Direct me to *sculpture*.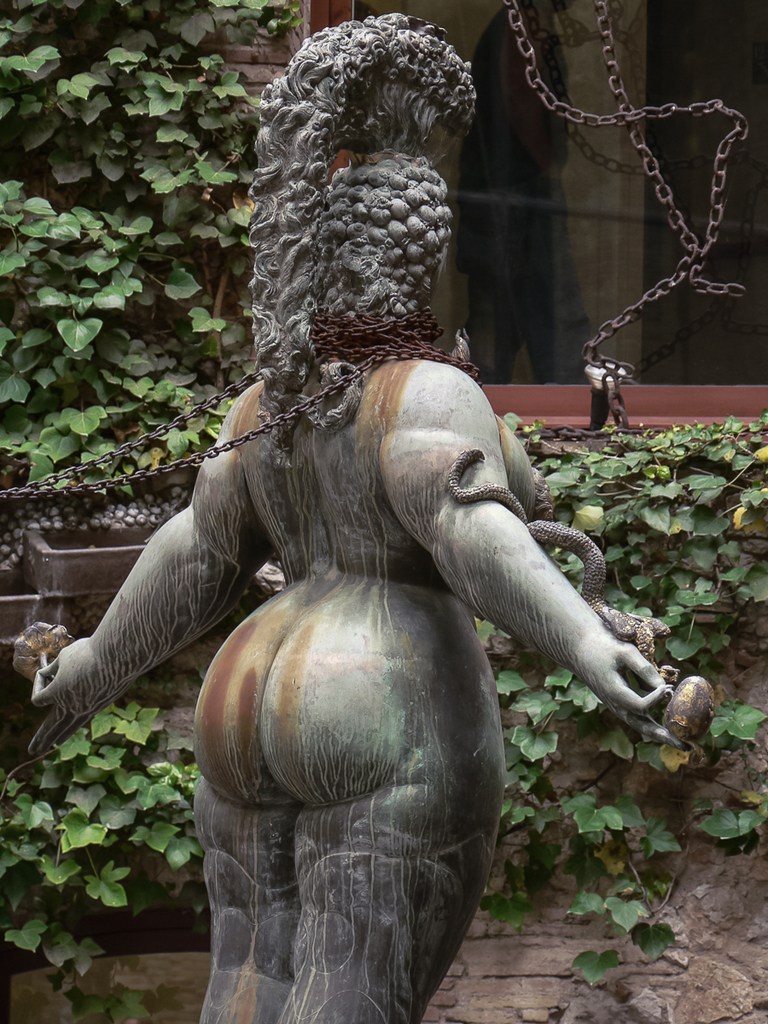
Direction: locate(87, 101, 662, 1023).
